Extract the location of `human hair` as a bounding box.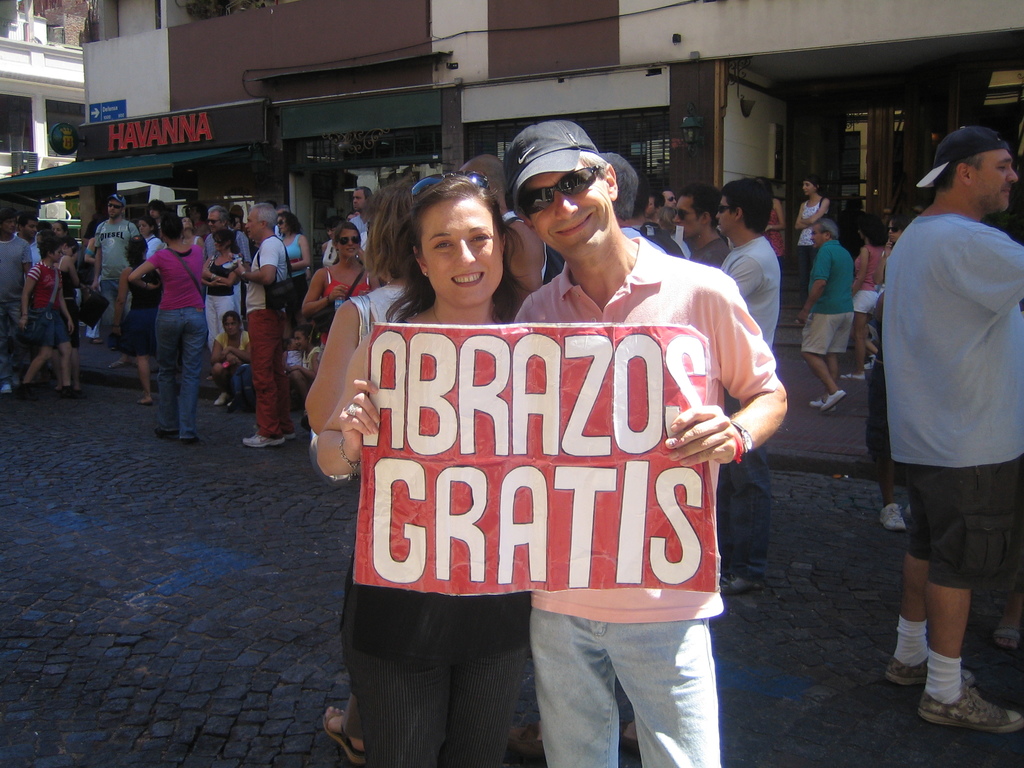
bbox=[147, 198, 164, 210].
